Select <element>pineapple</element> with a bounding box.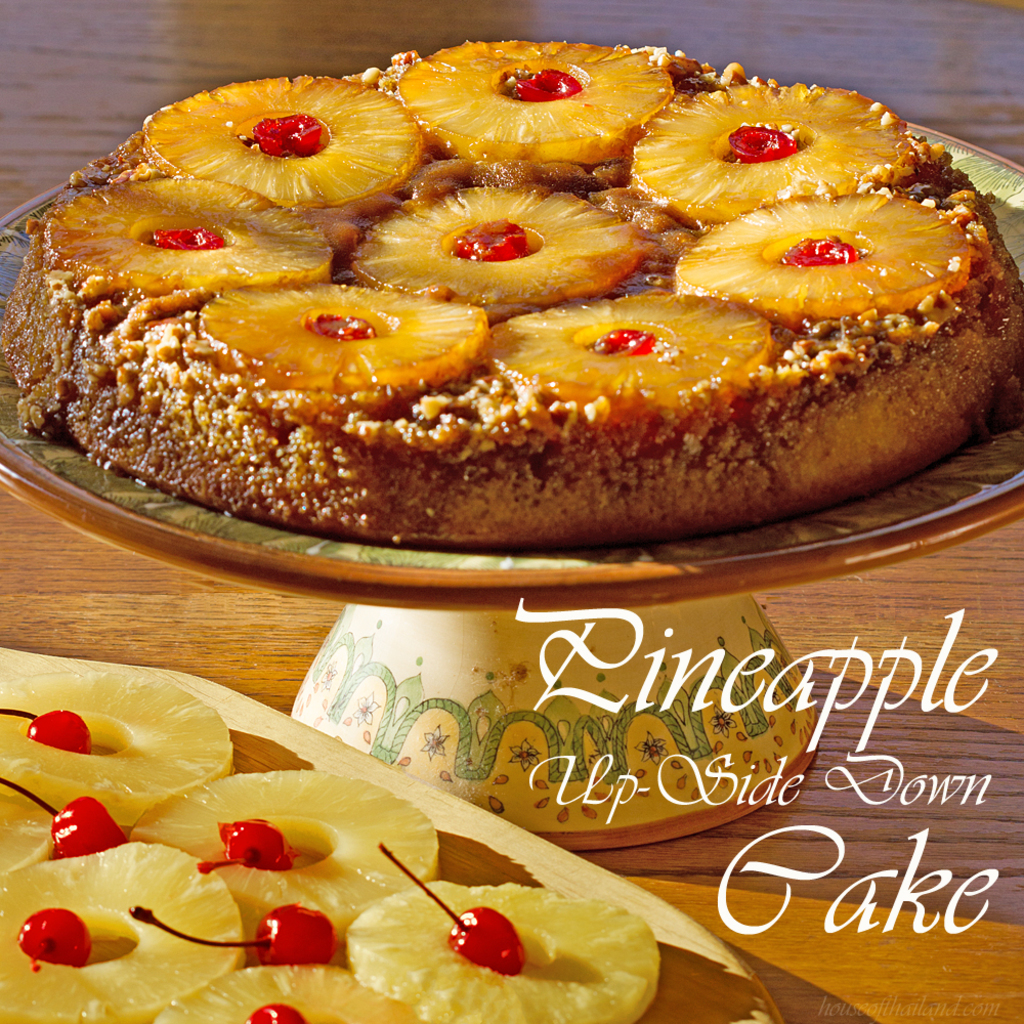
bbox=(396, 34, 678, 164).
